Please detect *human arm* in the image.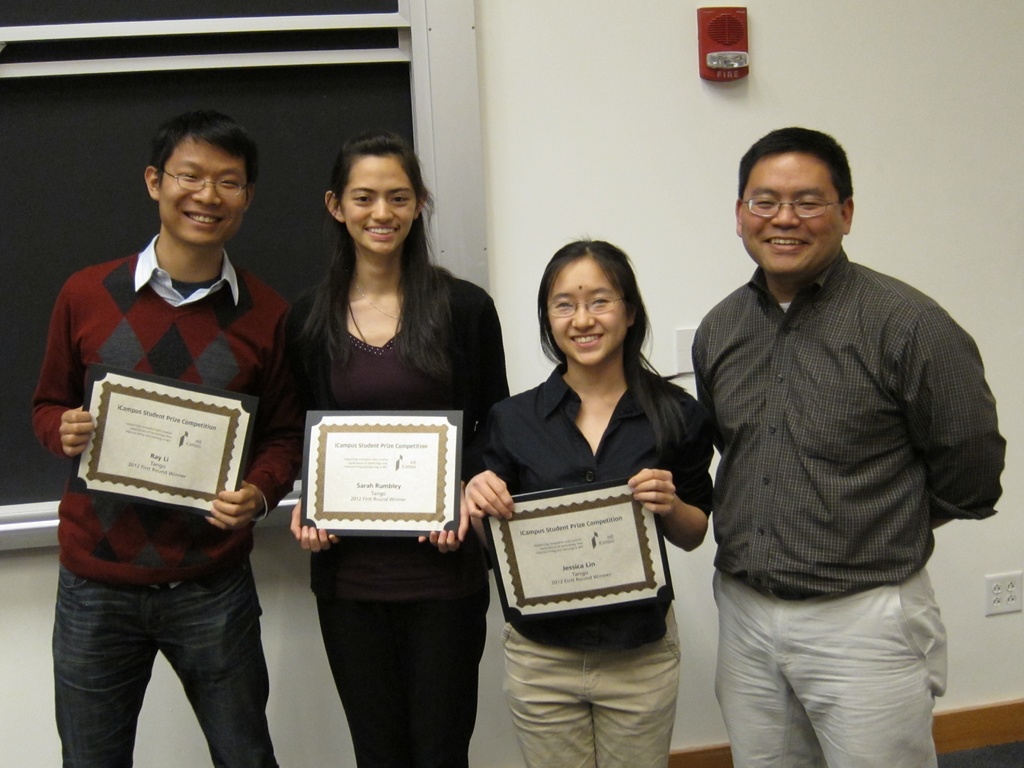
box(198, 369, 318, 572).
